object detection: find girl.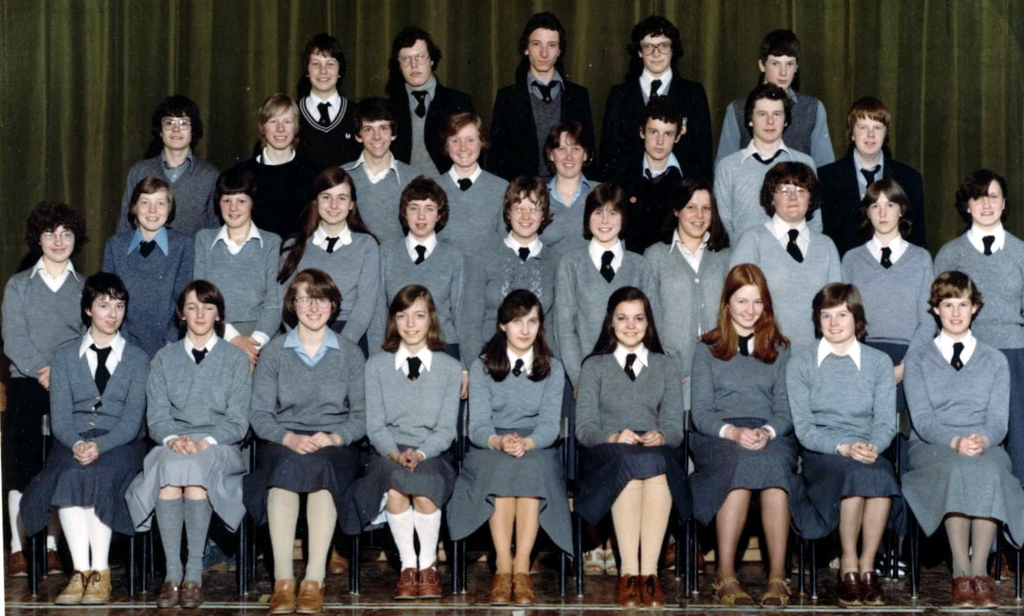
bbox(935, 165, 1023, 477).
